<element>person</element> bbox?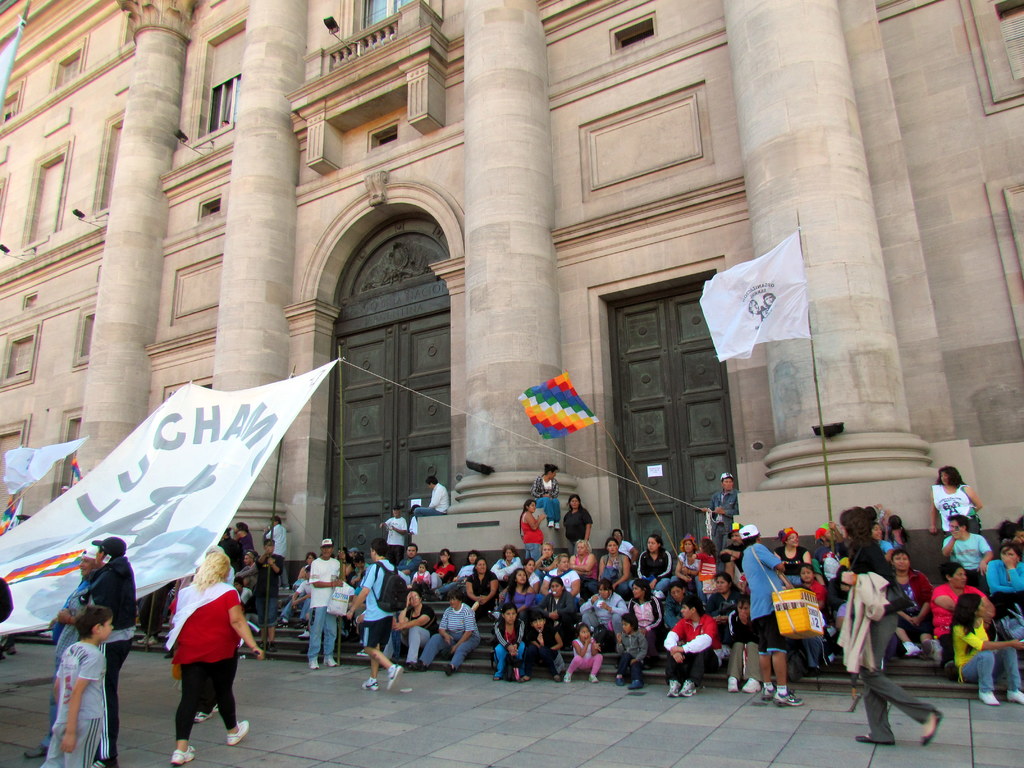
bbox=(515, 500, 547, 559)
